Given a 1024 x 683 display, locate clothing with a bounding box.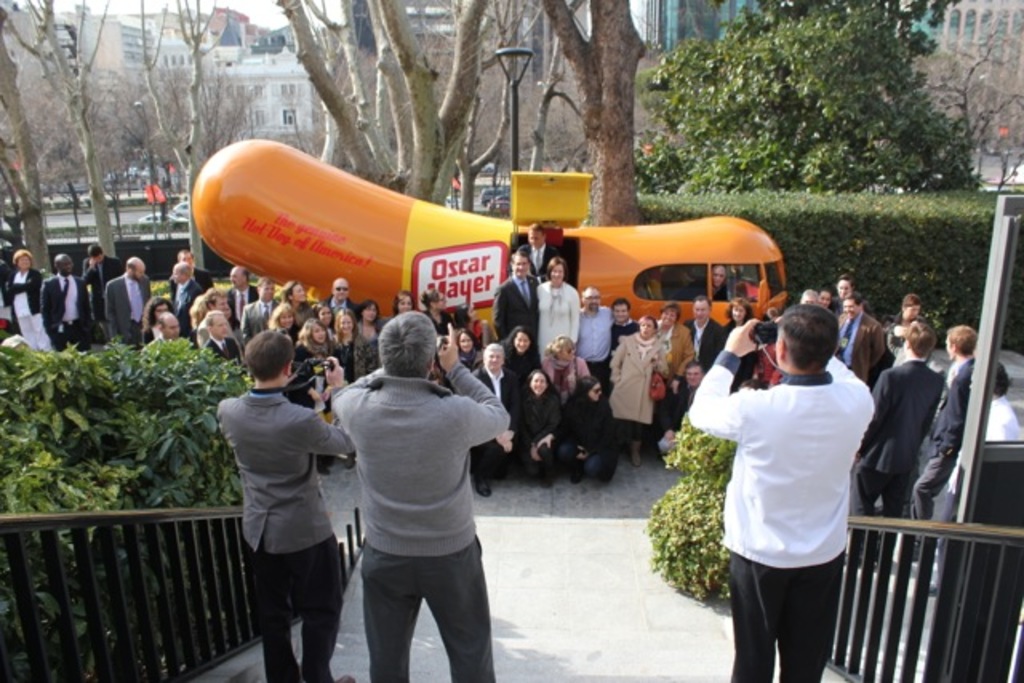
Located: [611,341,666,429].
